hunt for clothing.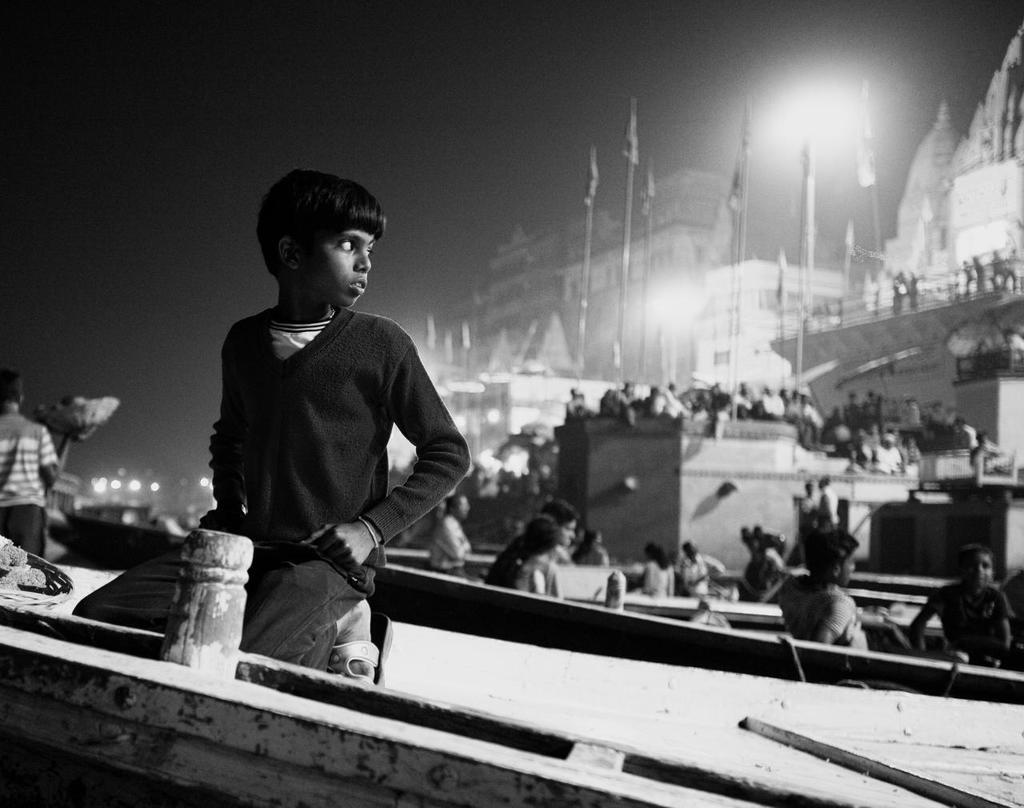
Hunted down at (775, 565, 858, 646).
